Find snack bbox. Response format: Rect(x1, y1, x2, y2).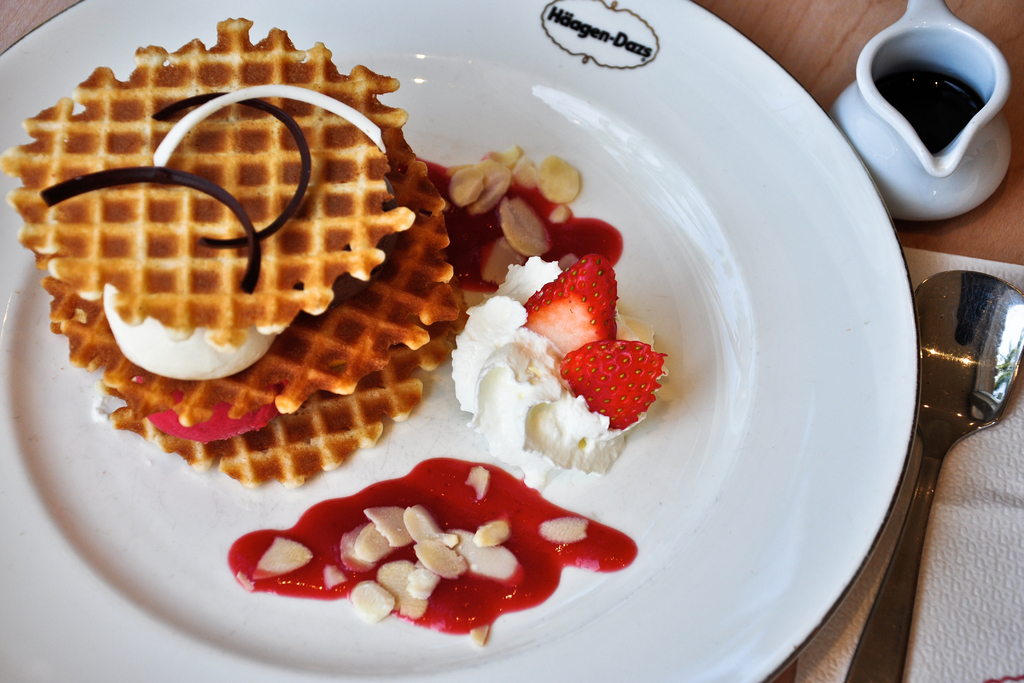
Rect(436, 252, 711, 477).
